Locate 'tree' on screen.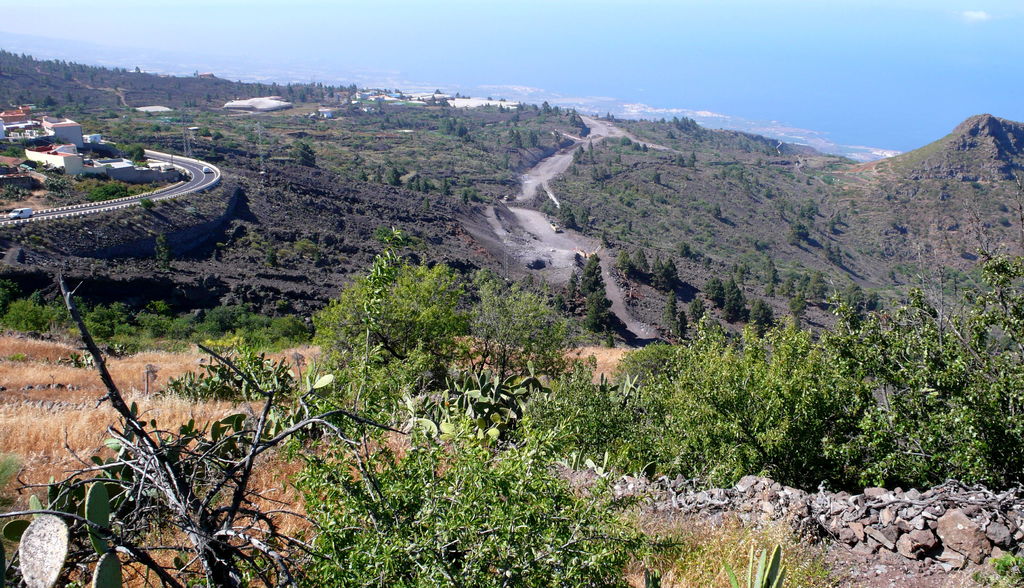
On screen at detection(567, 255, 602, 329).
